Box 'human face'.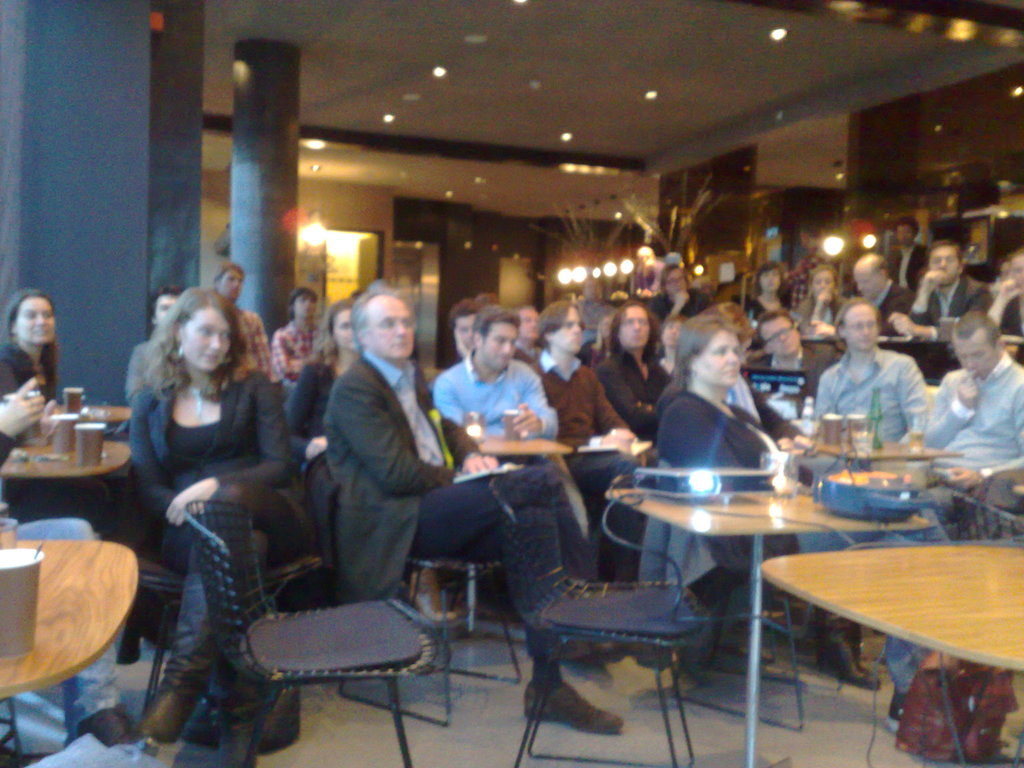
<box>17,298,56,346</box>.
